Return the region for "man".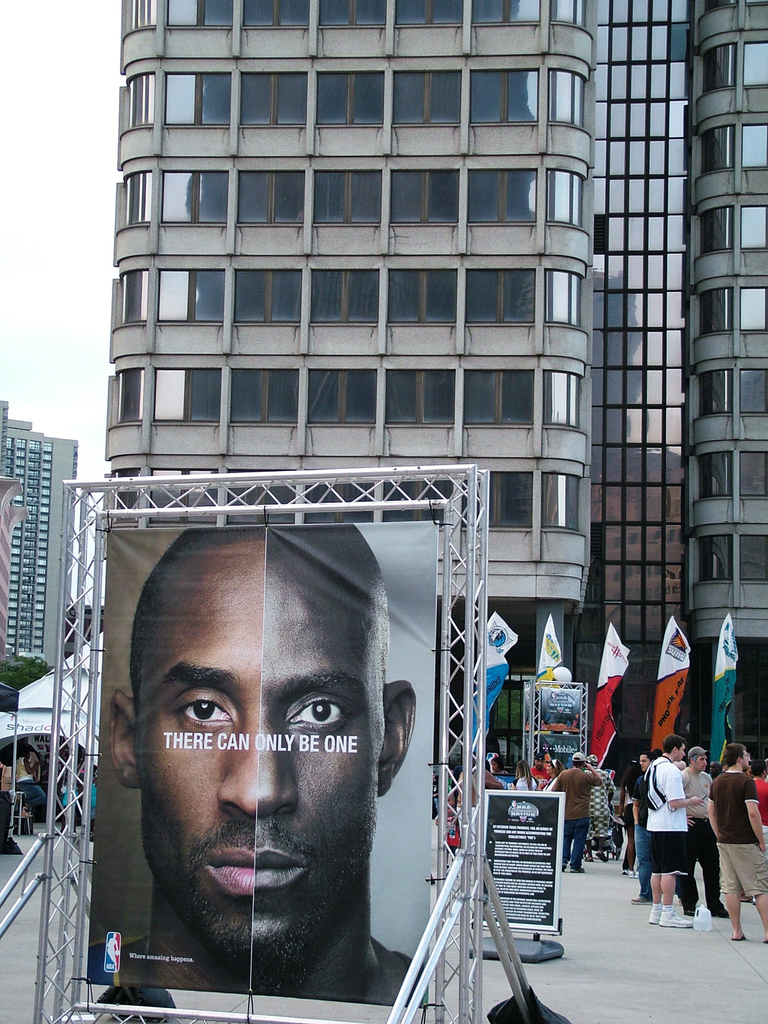
Rect(644, 736, 706, 929).
